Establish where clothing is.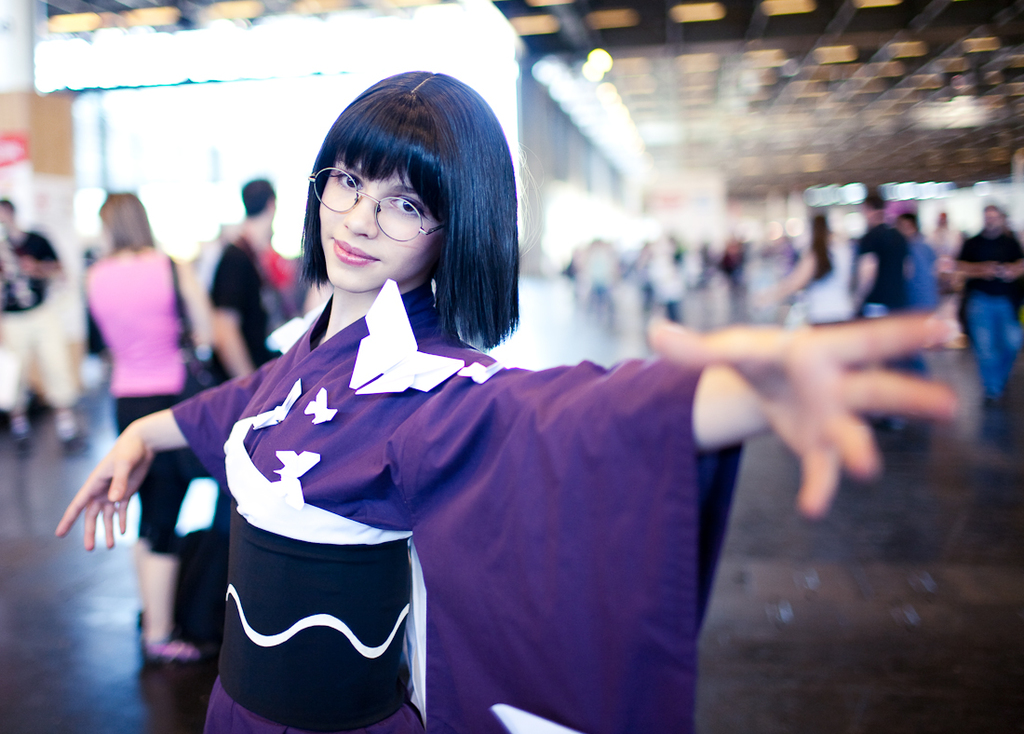
Established at box=[950, 230, 1023, 398].
